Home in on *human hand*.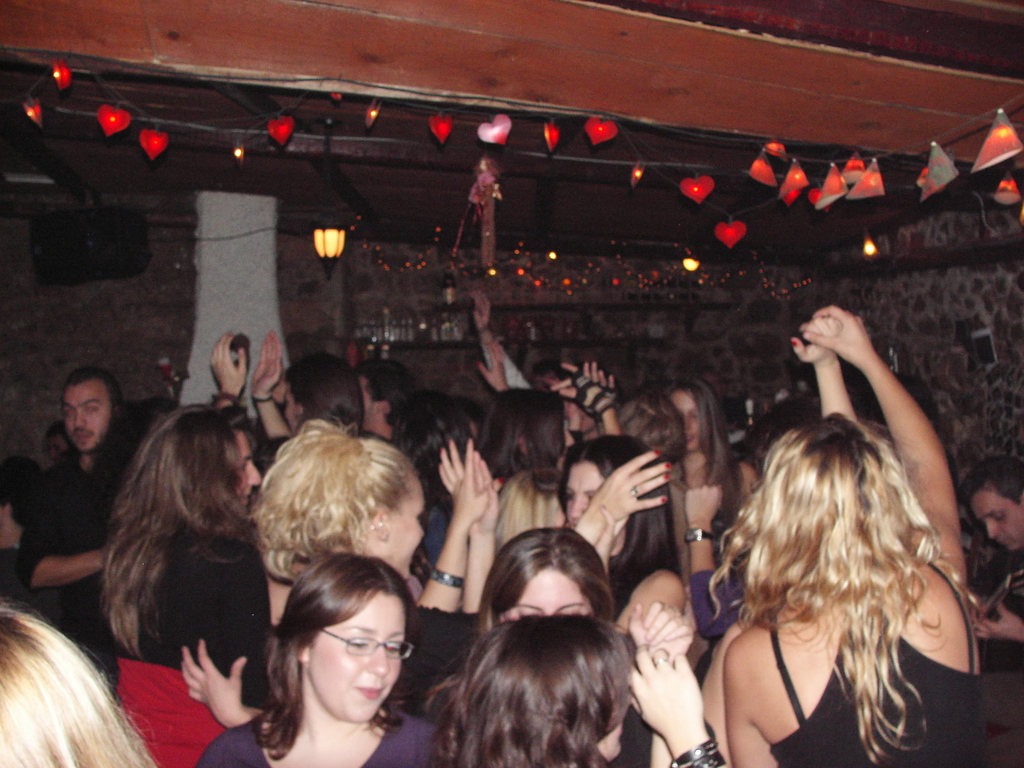
Homed in at <box>469,451,499,537</box>.
